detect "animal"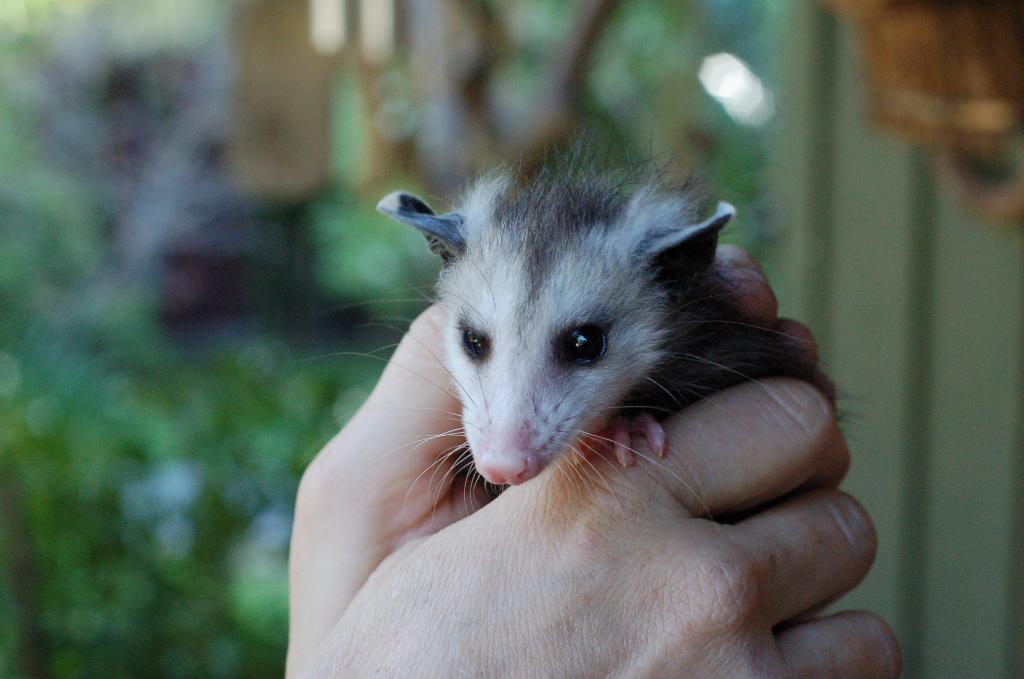
crop(289, 113, 873, 528)
